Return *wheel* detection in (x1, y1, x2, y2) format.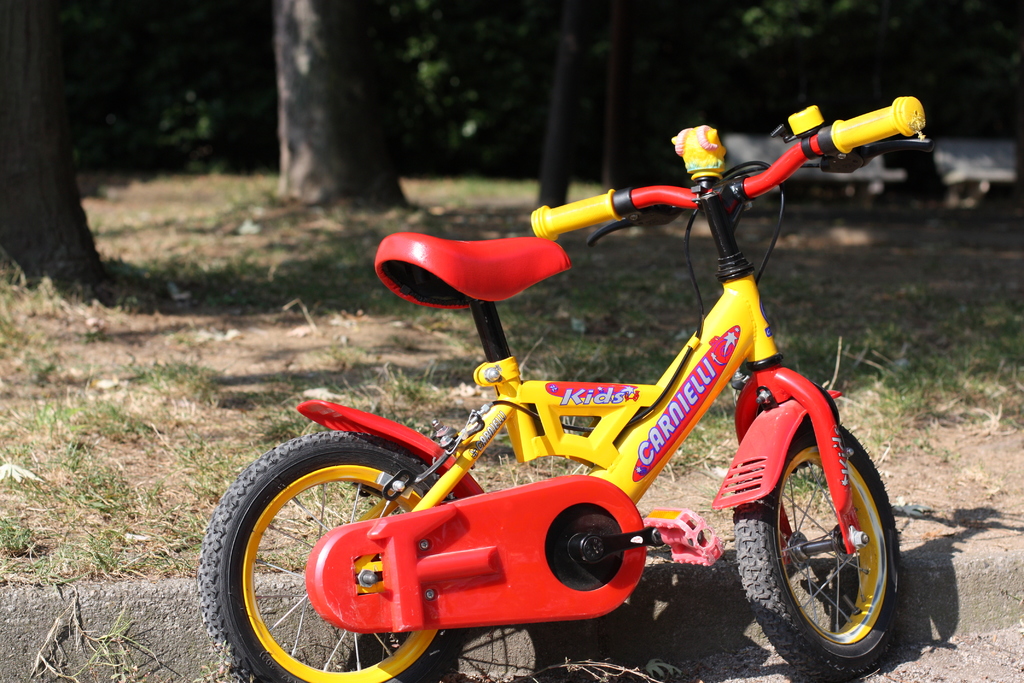
(197, 429, 458, 682).
